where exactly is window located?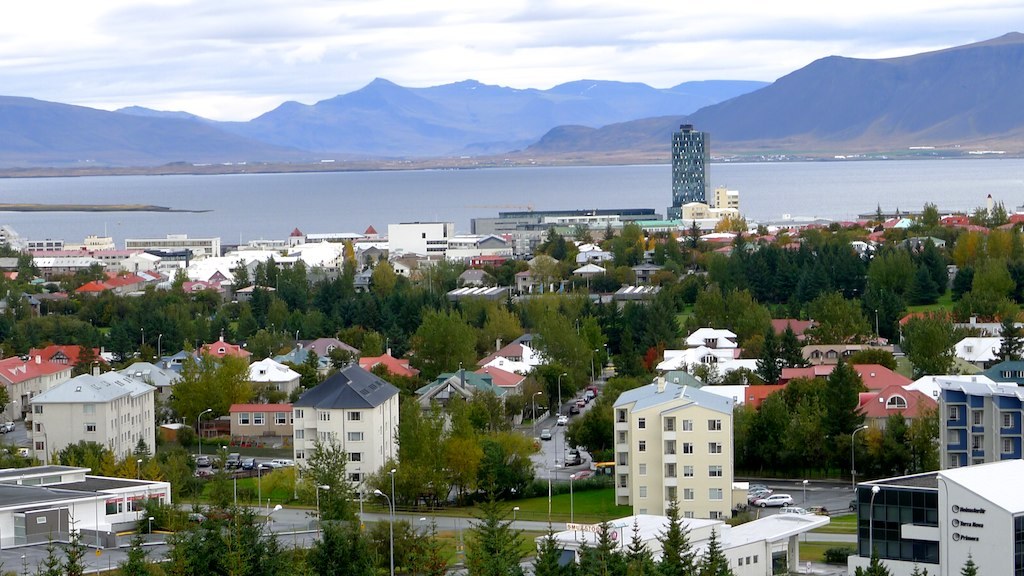
Its bounding box is region(347, 429, 364, 440).
